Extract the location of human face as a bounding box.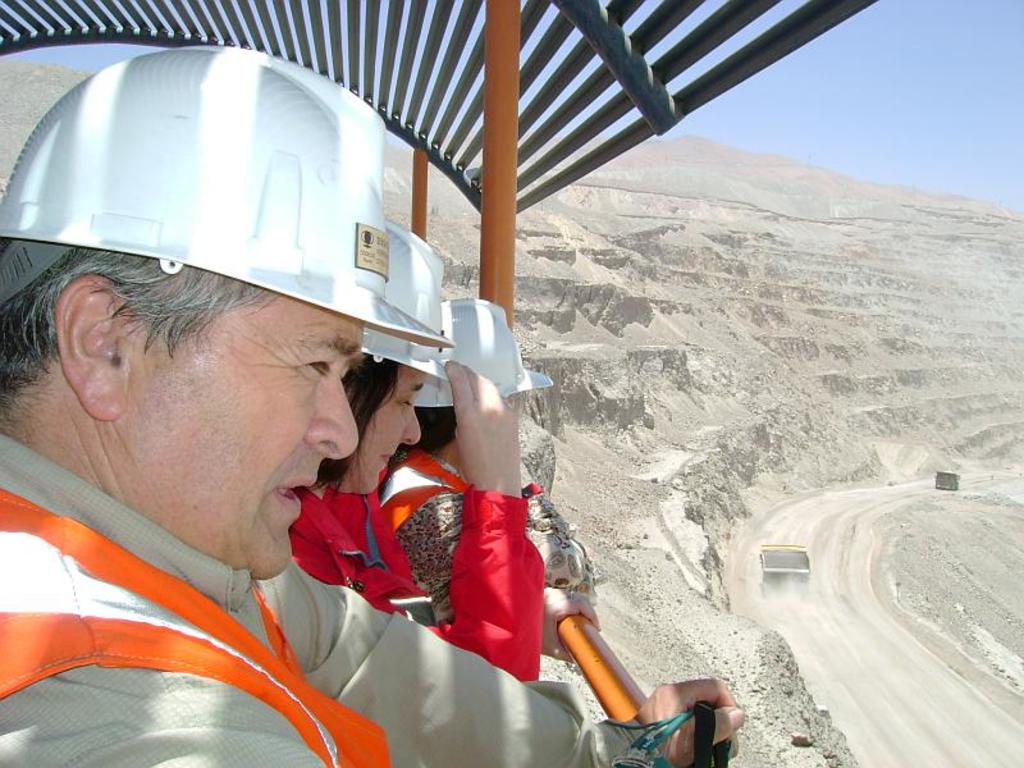
346:369:421:500.
